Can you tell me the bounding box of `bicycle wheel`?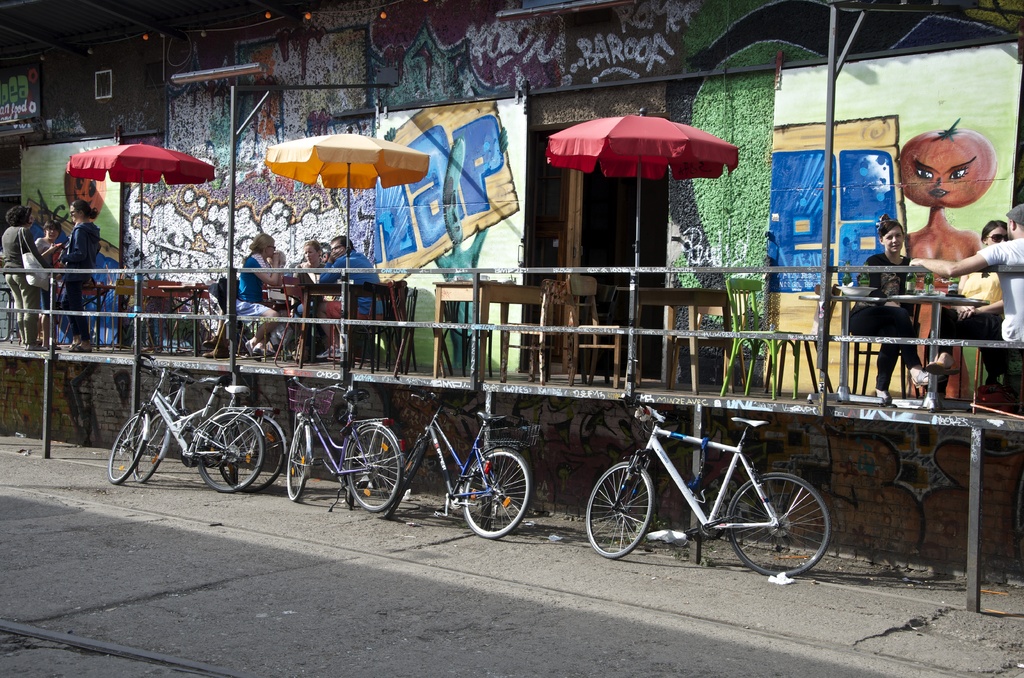
<region>209, 414, 269, 490</region>.
